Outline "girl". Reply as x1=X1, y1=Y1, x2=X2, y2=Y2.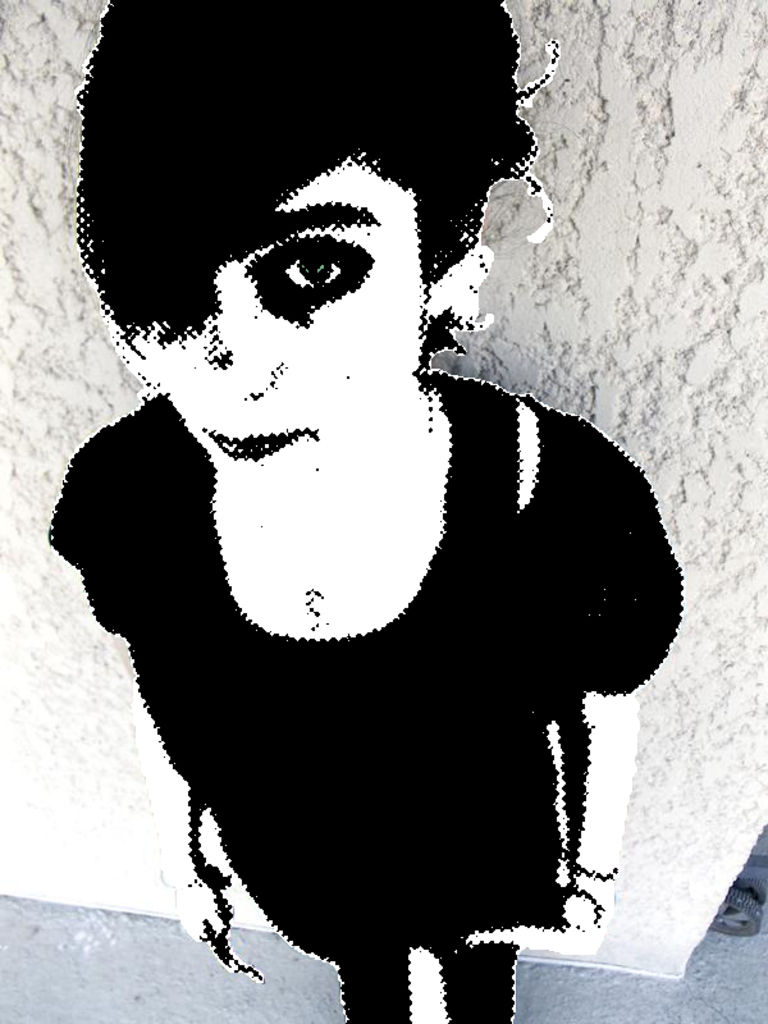
x1=40, y1=0, x2=684, y2=1023.
